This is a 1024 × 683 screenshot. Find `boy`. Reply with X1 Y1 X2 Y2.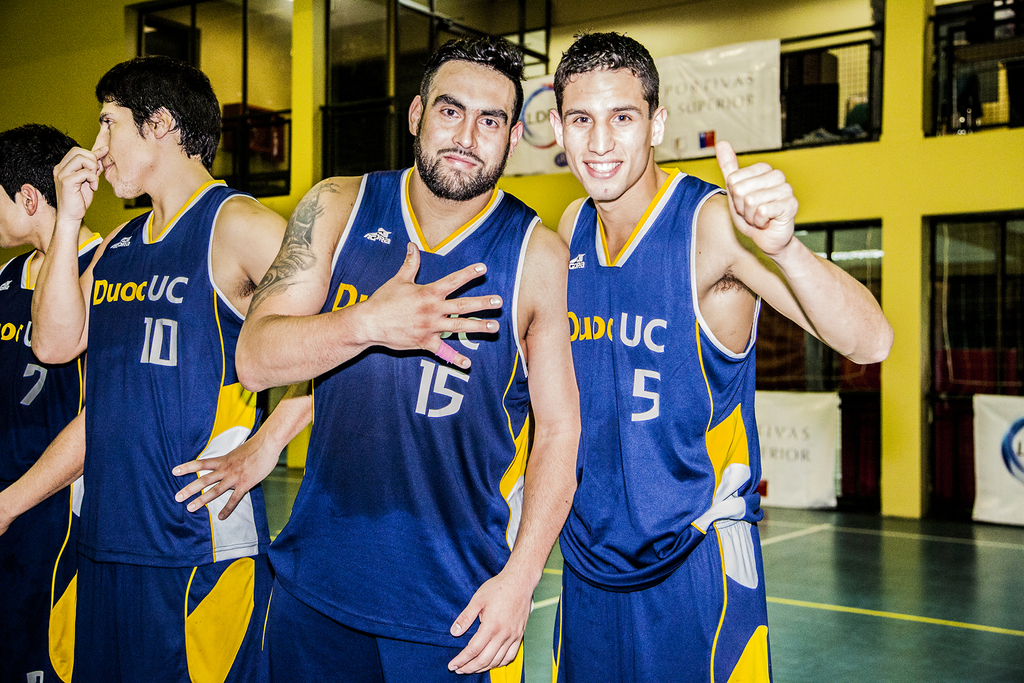
23 47 267 662.
